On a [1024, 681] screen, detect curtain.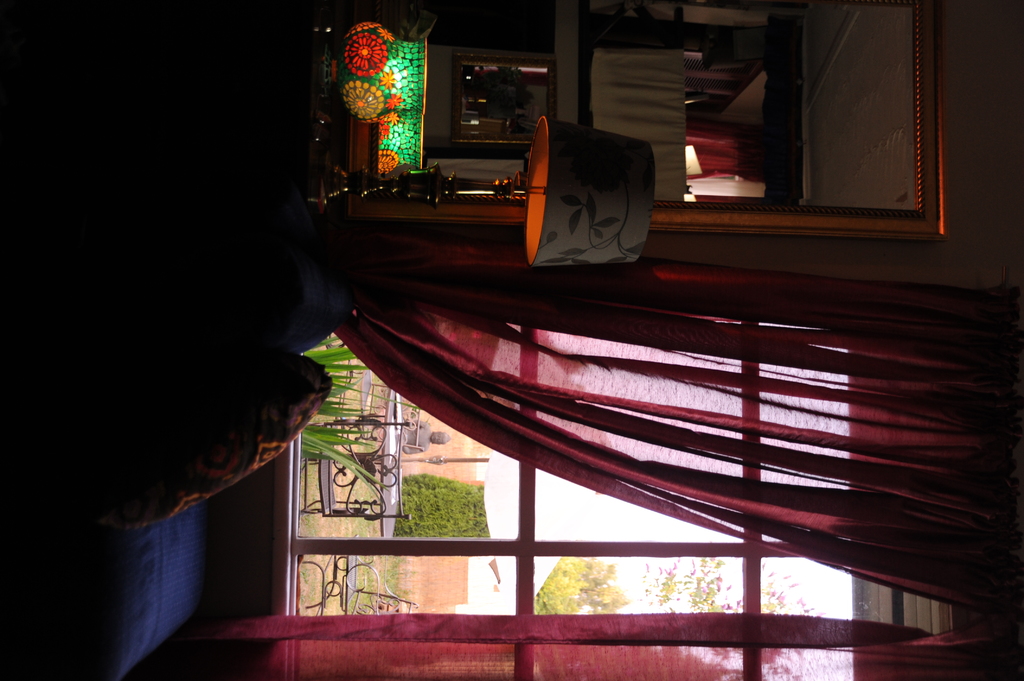
<box>271,229,1023,534</box>.
